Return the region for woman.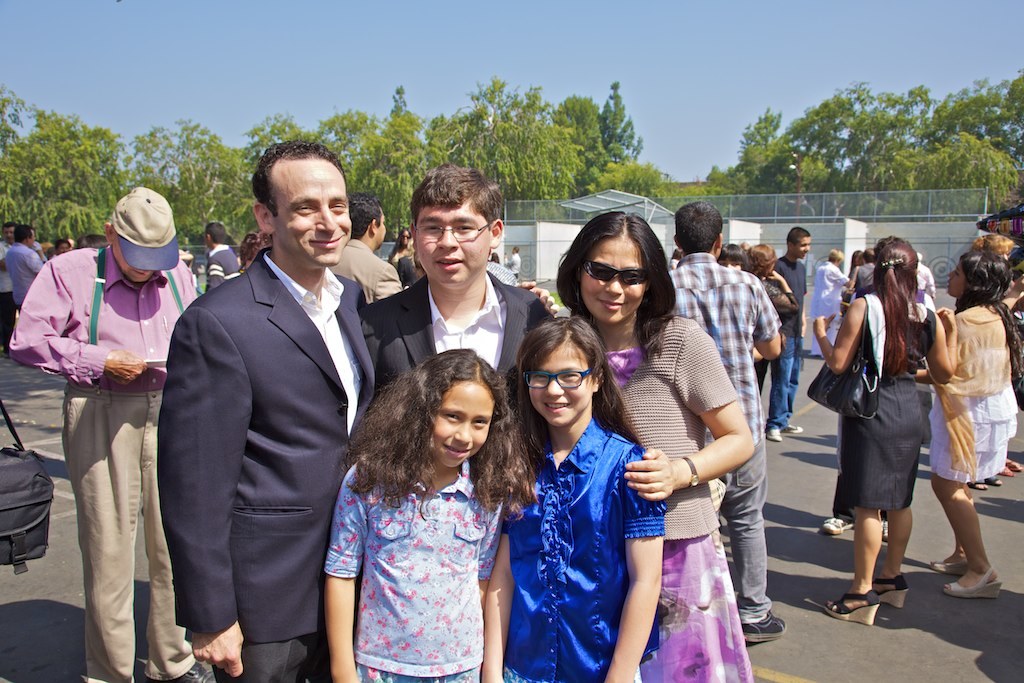
bbox(720, 243, 754, 273).
